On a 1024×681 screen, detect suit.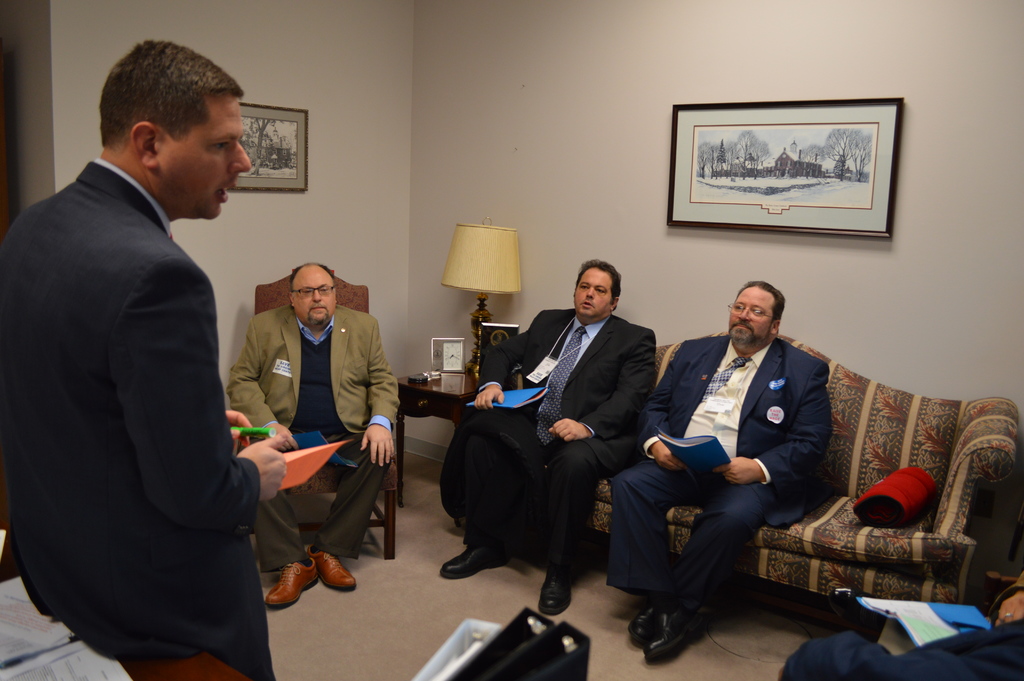
<box>226,308,408,569</box>.
